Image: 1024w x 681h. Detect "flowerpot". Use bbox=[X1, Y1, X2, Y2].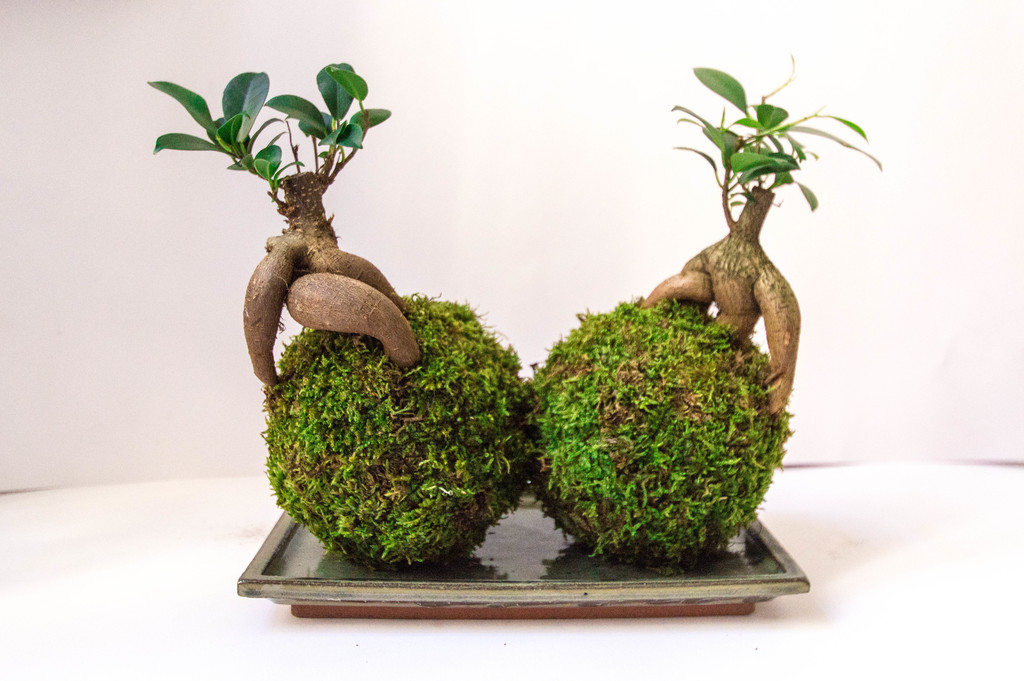
bbox=[236, 489, 809, 621].
